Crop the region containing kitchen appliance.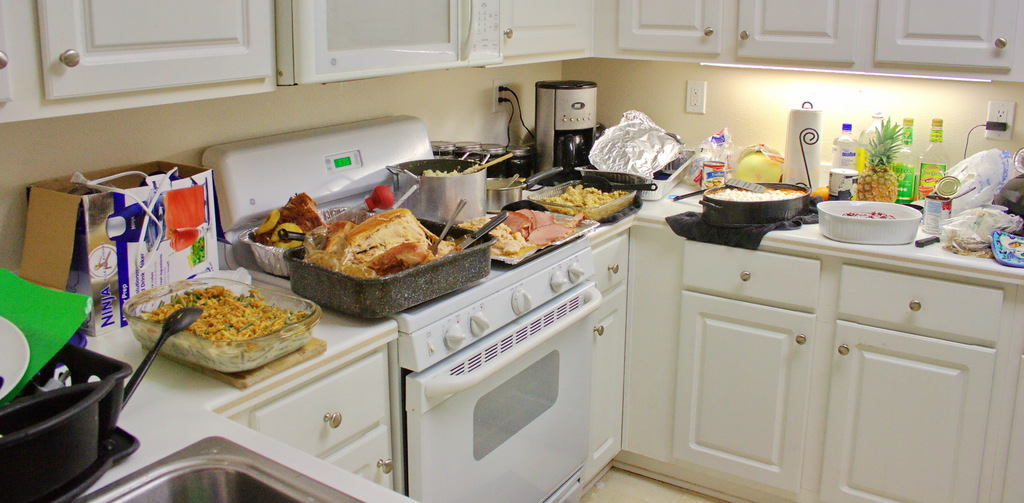
Crop region: locate(834, 124, 855, 168).
